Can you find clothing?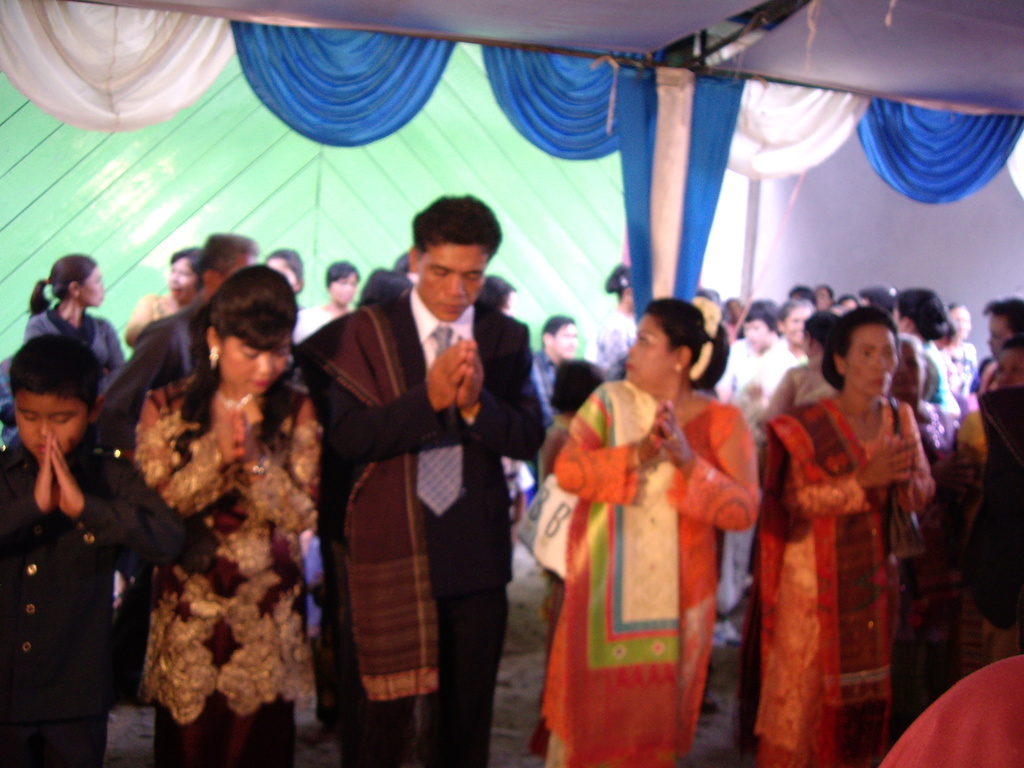
Yes, bounding box: <box>101,297,211,437</box>.
